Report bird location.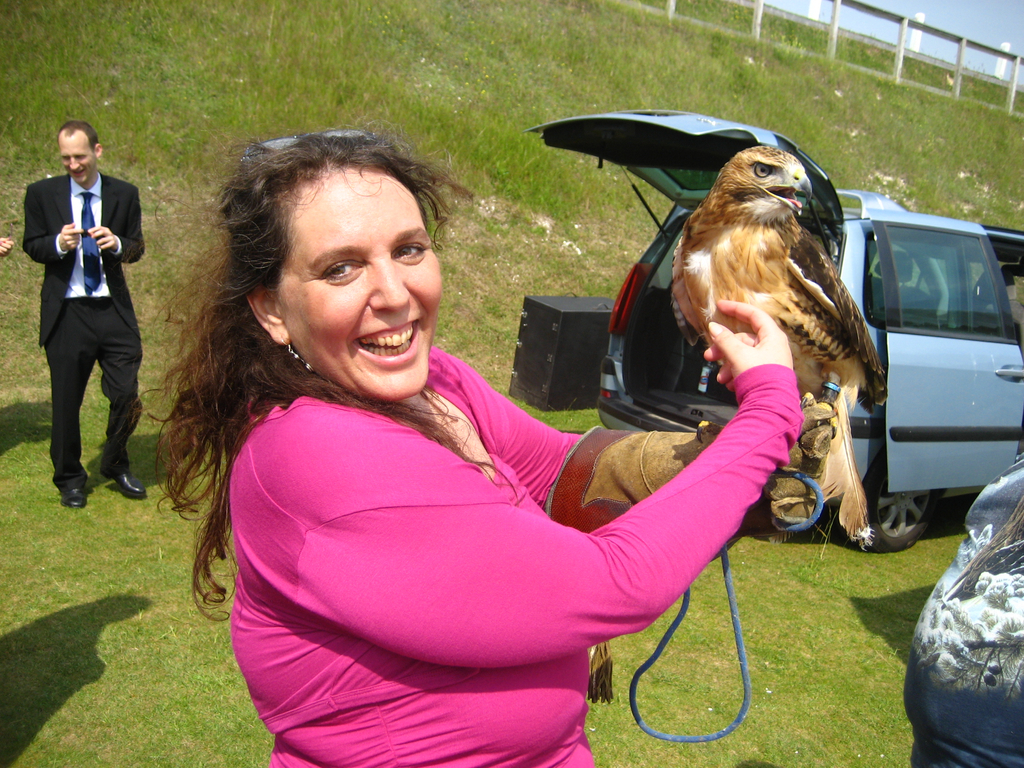
Report: locate(620, 149, 880, 439).
